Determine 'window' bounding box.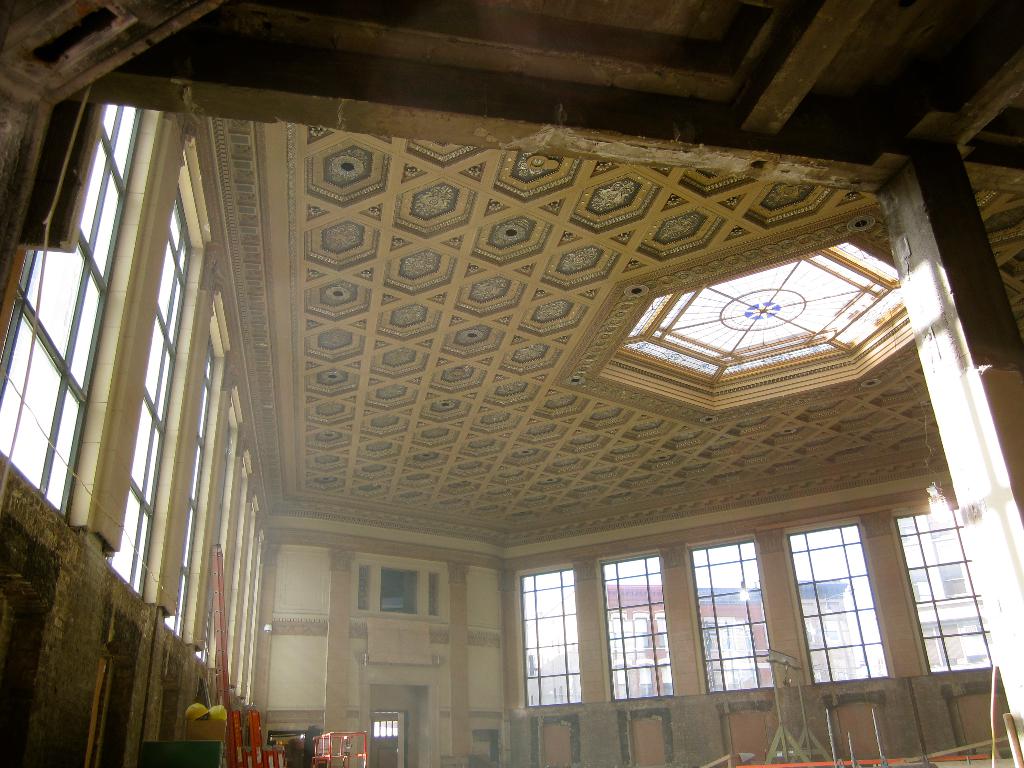
Determined: crop(691, 543, 771, 688).
